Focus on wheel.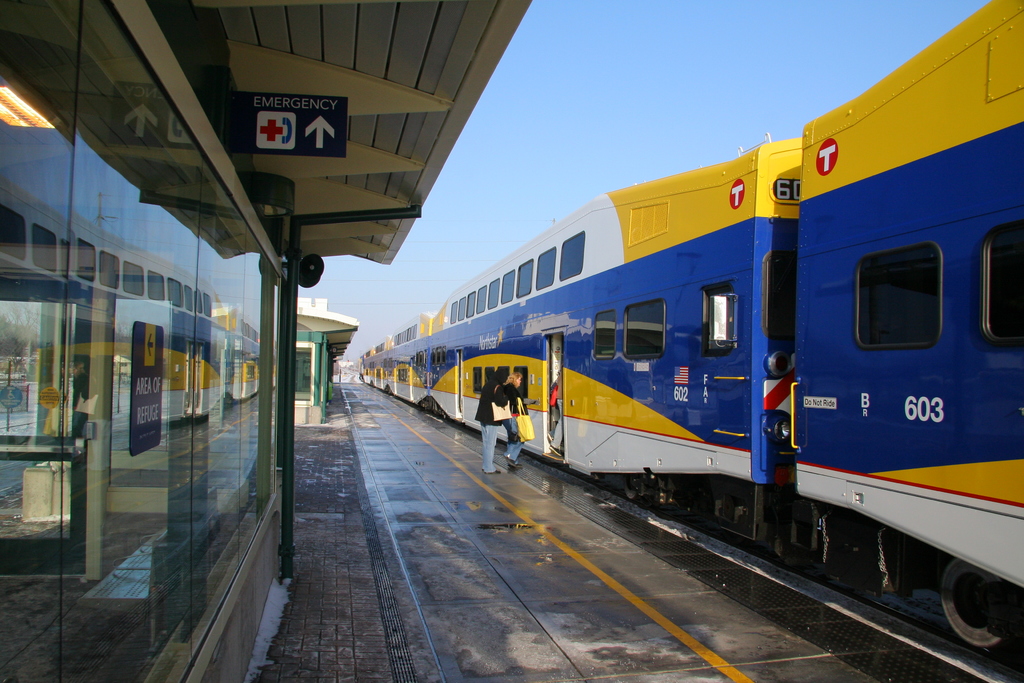
Focused at [x1=623, y1=472, x2=640, y2=499].
